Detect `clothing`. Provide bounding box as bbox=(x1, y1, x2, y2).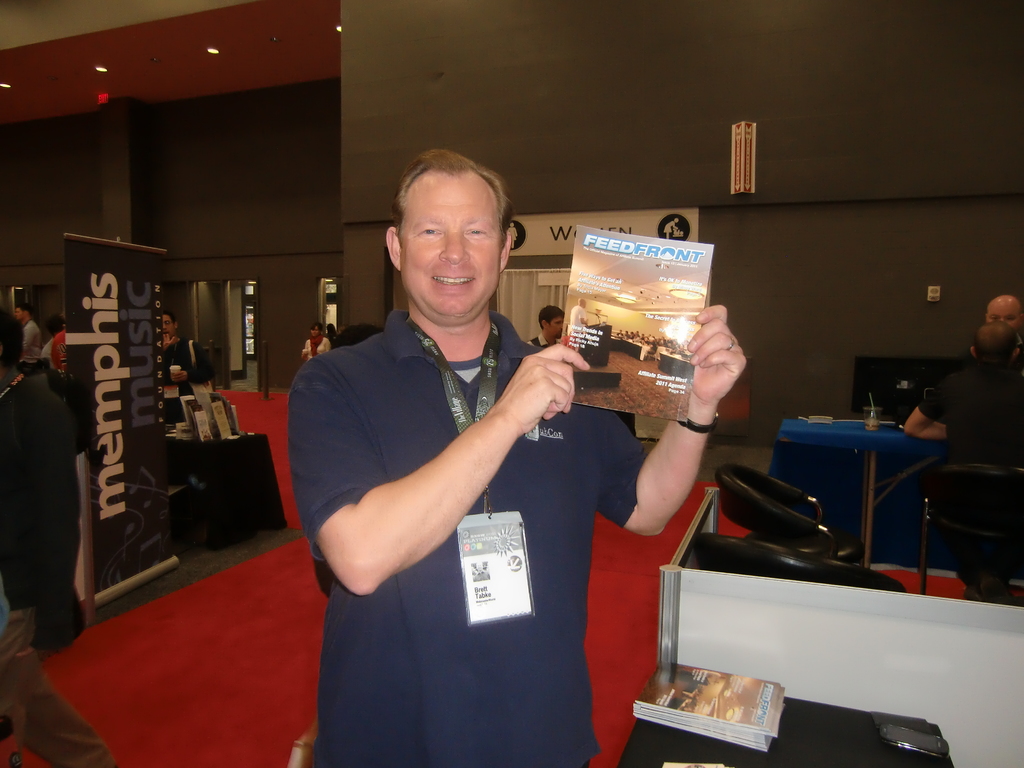
bbox=(920, 351, 1023, 477).
